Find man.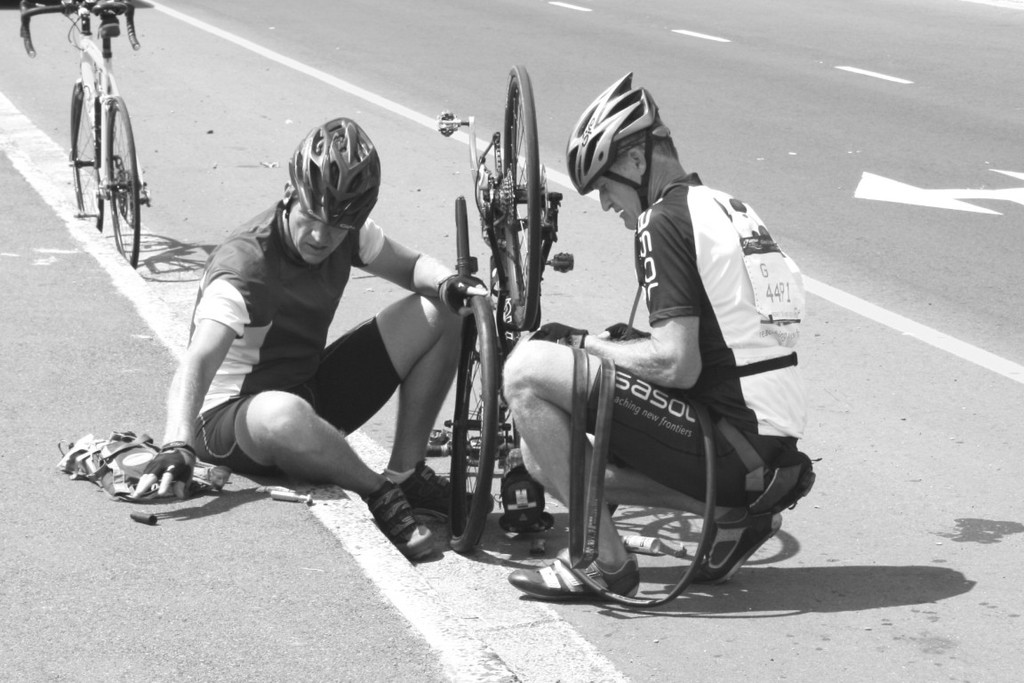
<bbox>129, 112, 489, 569</bbox>.
